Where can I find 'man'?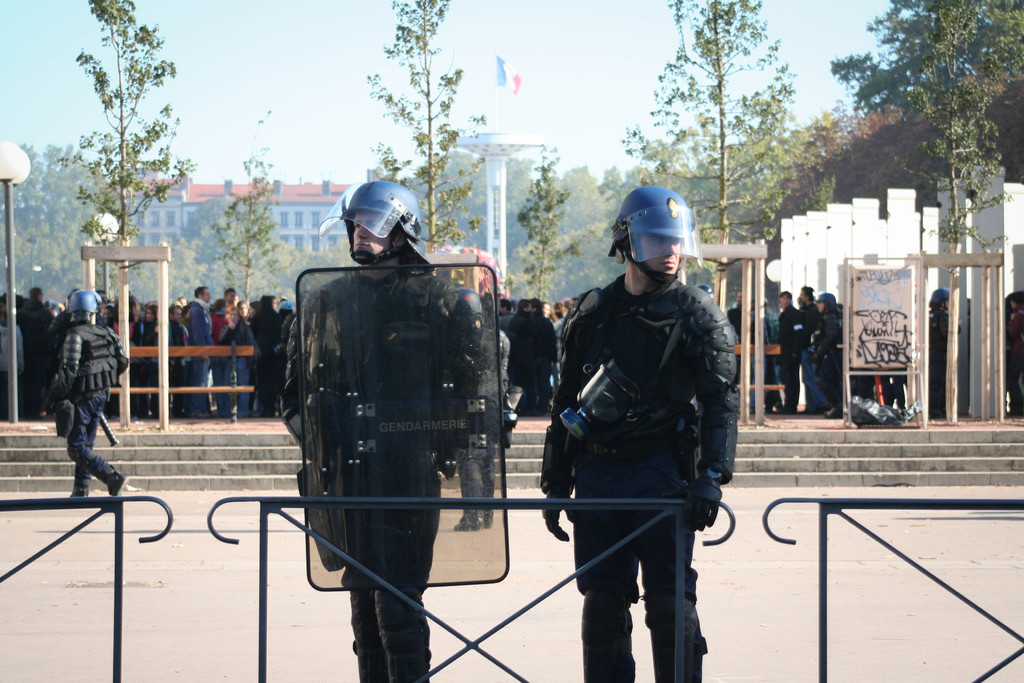
You can find it at bbox=(278, 179, 515, 682).
